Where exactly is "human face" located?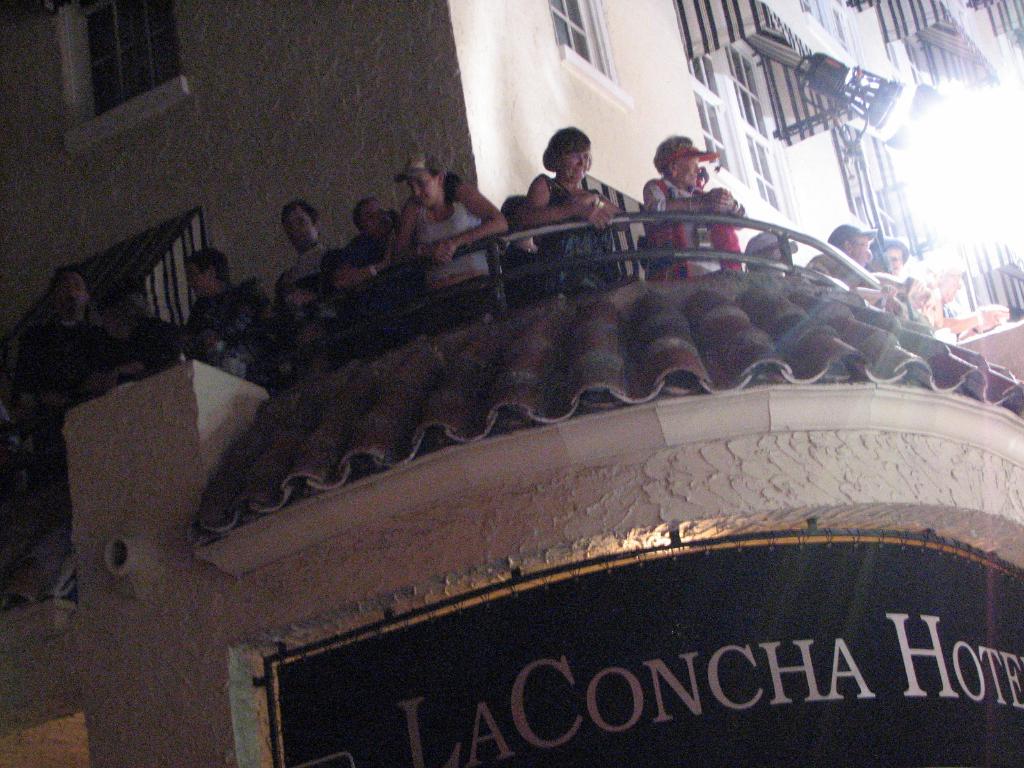
Its bounding box is bbox=[673, 156, 702, 189].
